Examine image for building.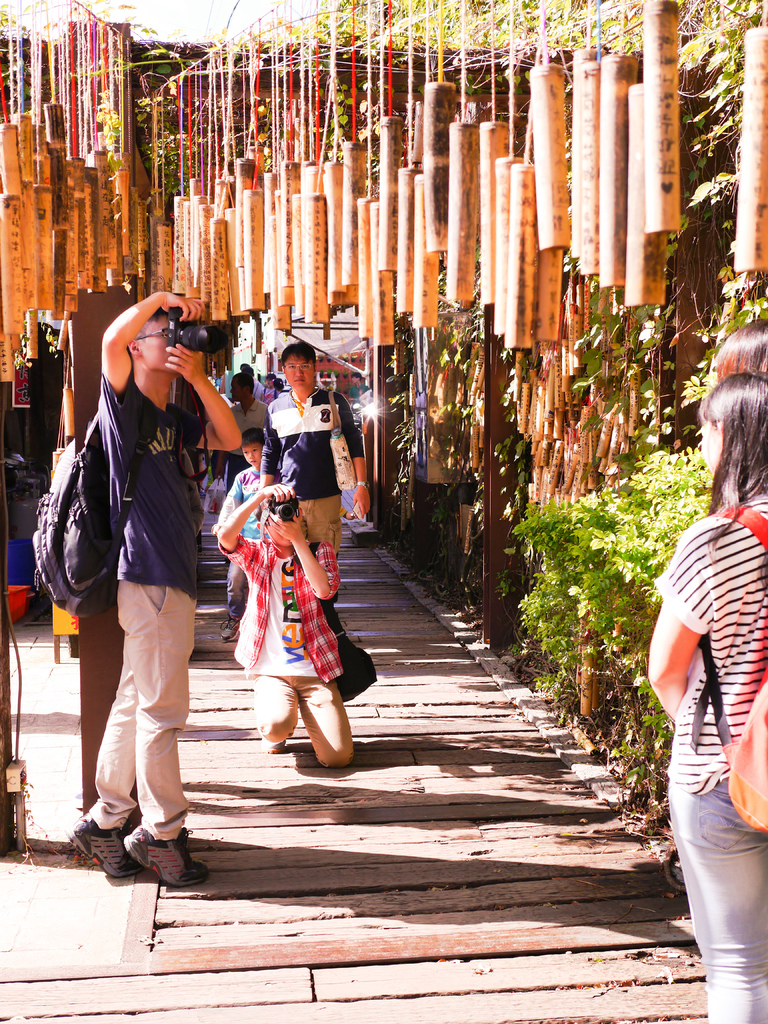
Examination result: locate(228, 300, 384, 452).
